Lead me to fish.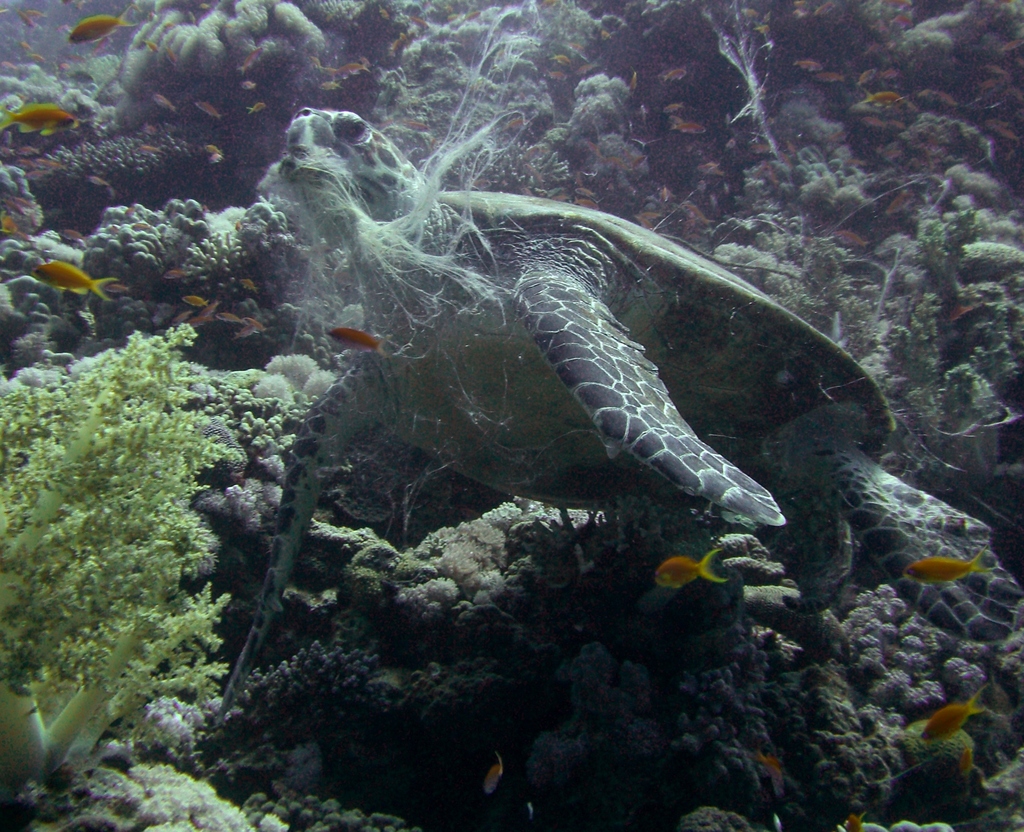
Lead to rect(22, 171, 47, 181).
